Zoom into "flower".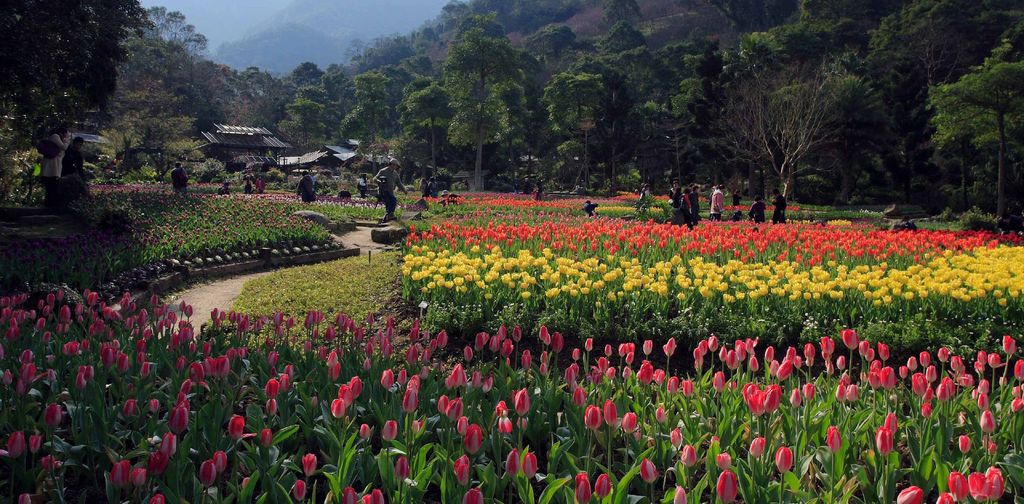
Zoom target: x1=291, y1=476, x2=308, y2=500.
